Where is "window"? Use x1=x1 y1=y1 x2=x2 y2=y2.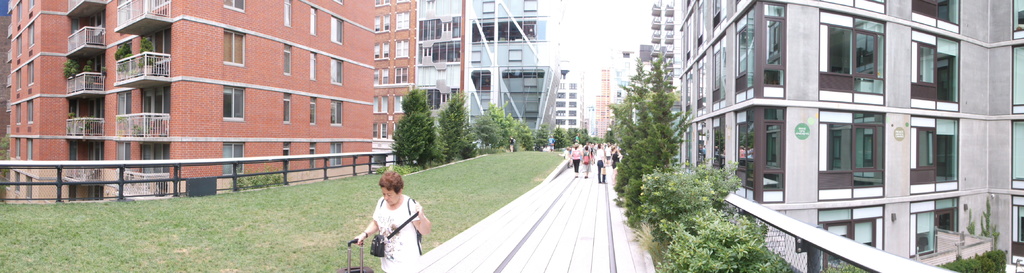
x1=383 y1=95 x2=388 y2=113.
